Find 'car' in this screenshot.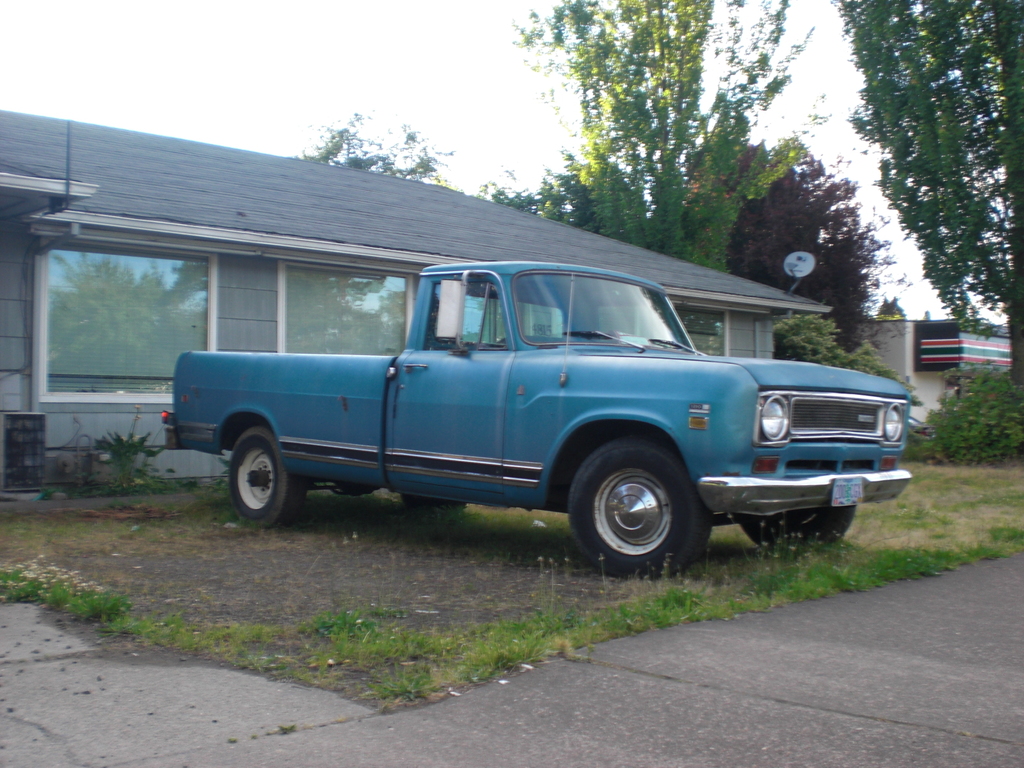
The bounding box for 'car' is [172,255,909,566].
